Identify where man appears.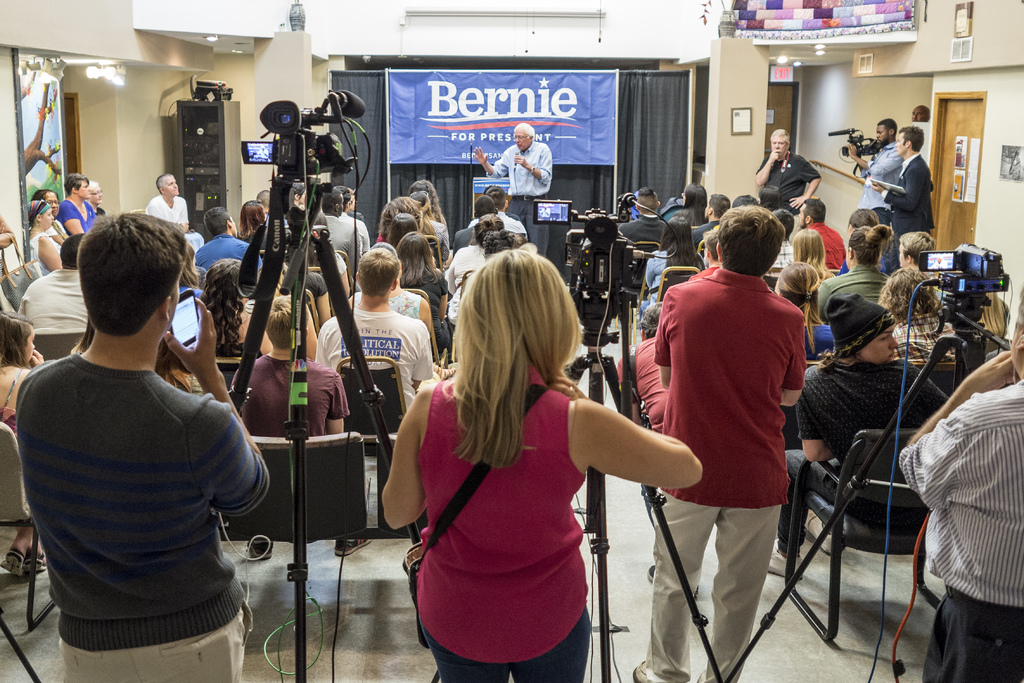
Appears at [868, 128, 941, 283].
